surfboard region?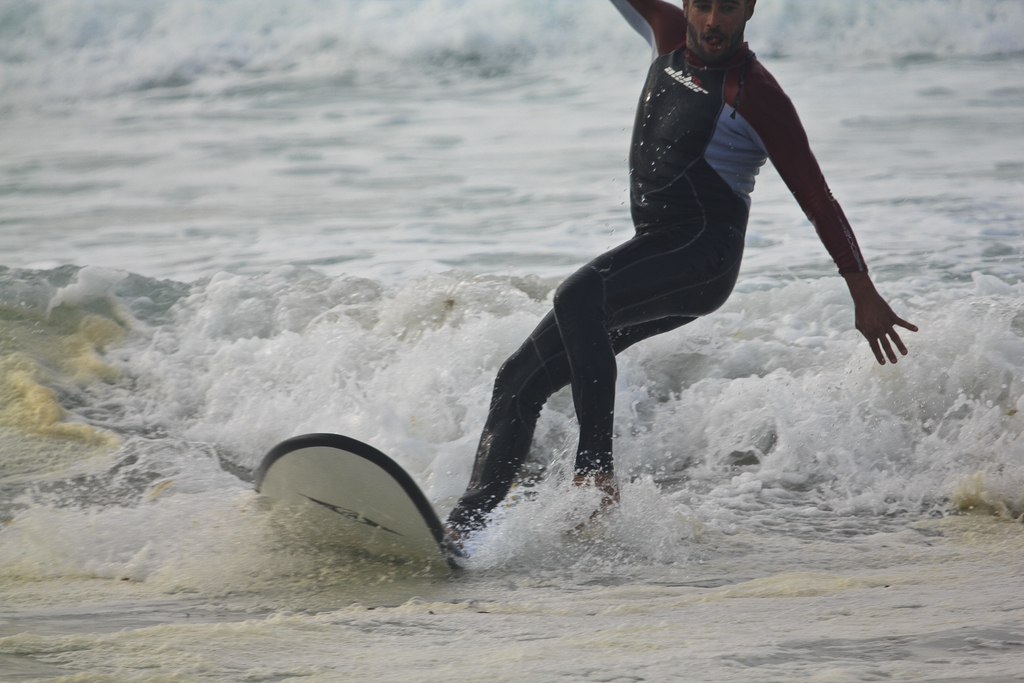
box=[250, 430, 463, 568]
